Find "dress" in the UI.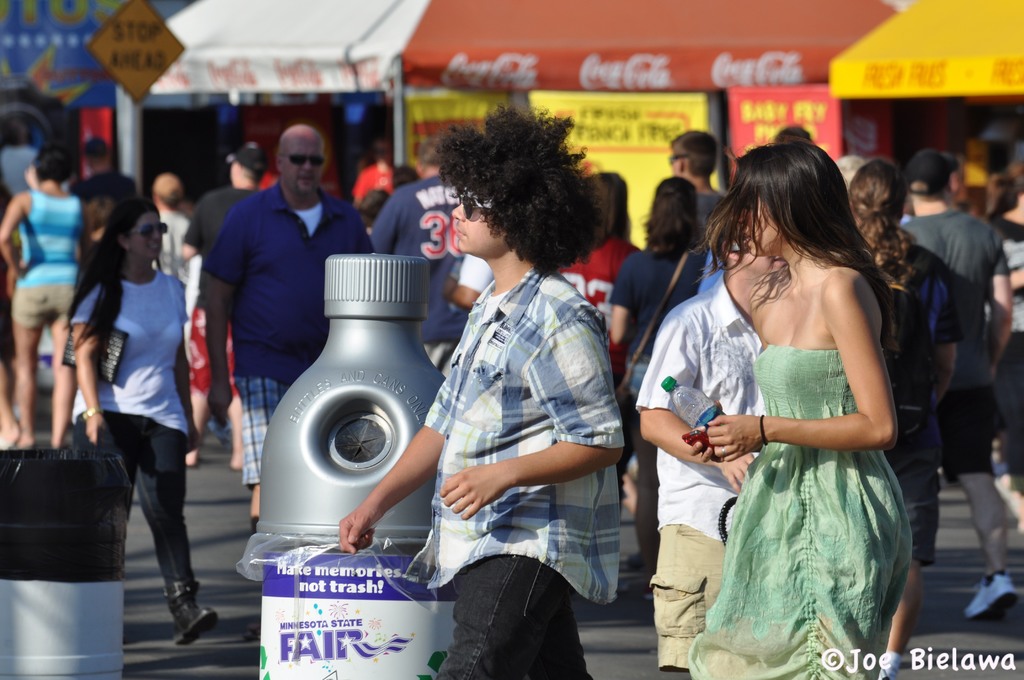
UI element at bbox=(691, 349, 913, 679).
